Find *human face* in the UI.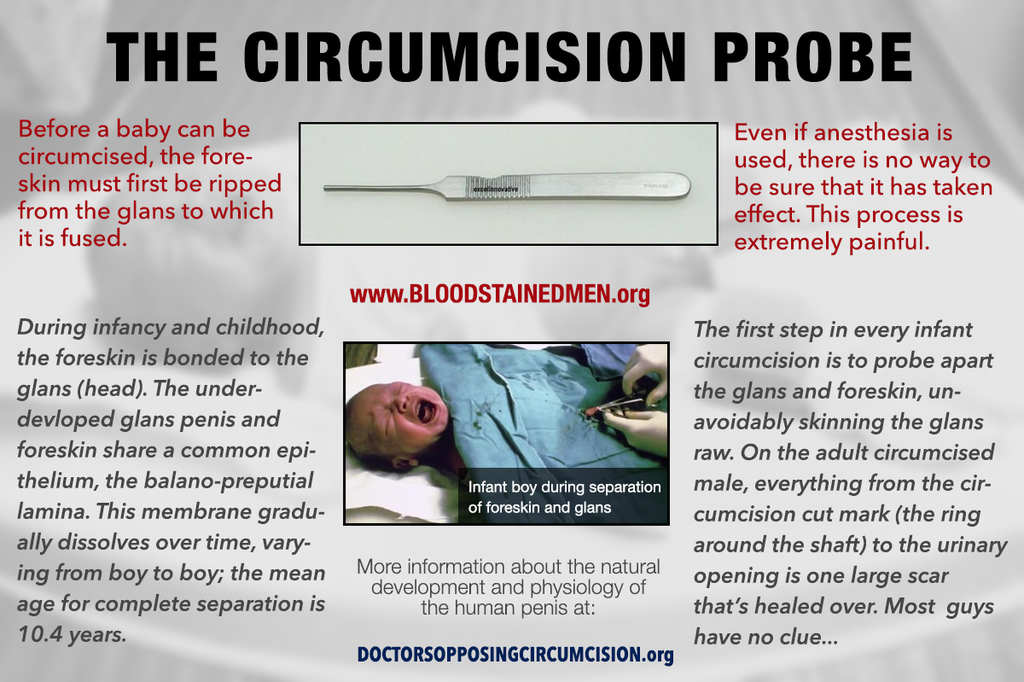
UI element at (346,382,450,458).
